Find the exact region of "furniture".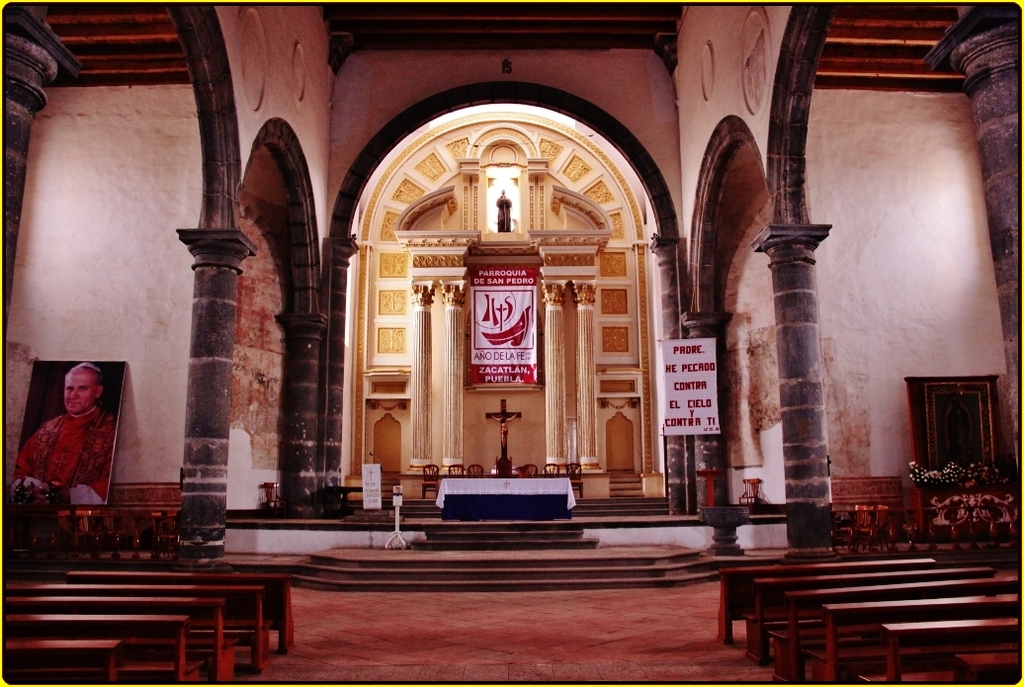
Exact region: left=543, top=464, right=558, bottom=473.
